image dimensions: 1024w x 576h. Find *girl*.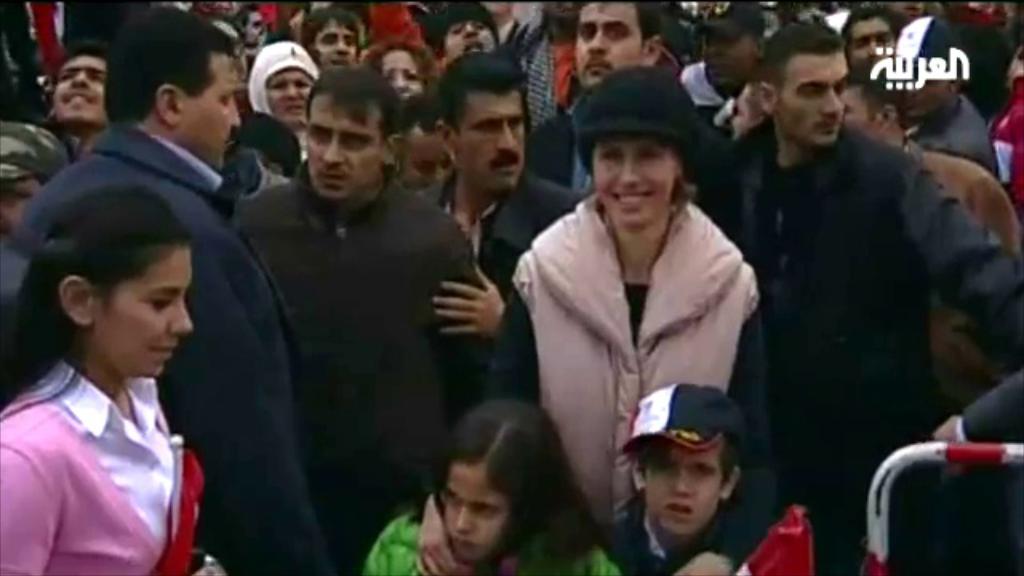
(left=365, top=402, right=622, bottom=574).
